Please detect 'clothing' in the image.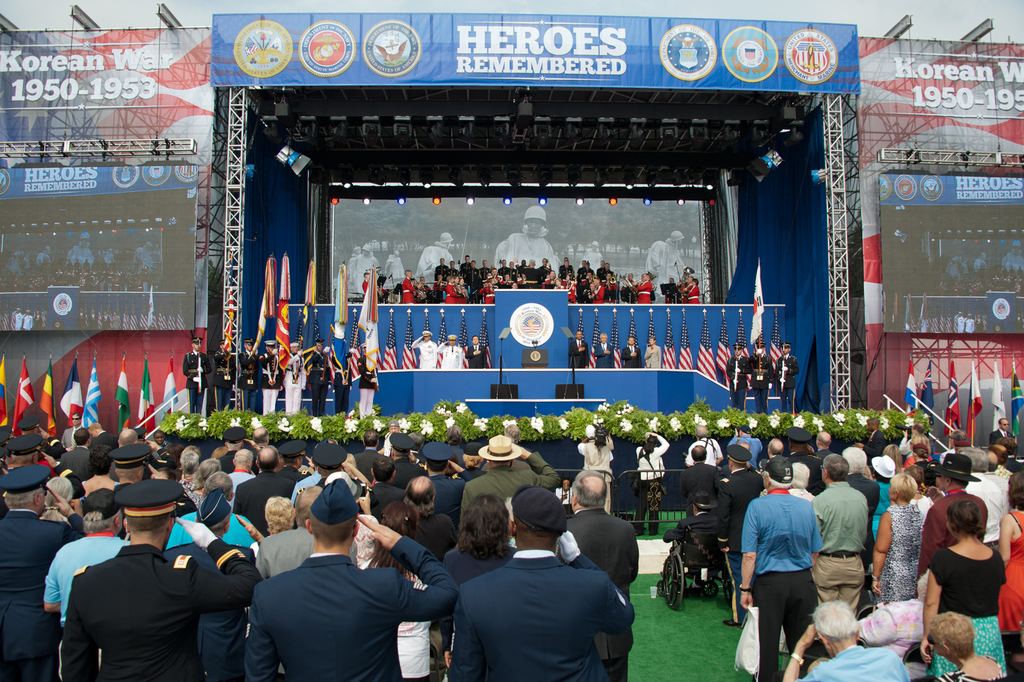
[x1=623, y1=344, x2=643, y2=368].
